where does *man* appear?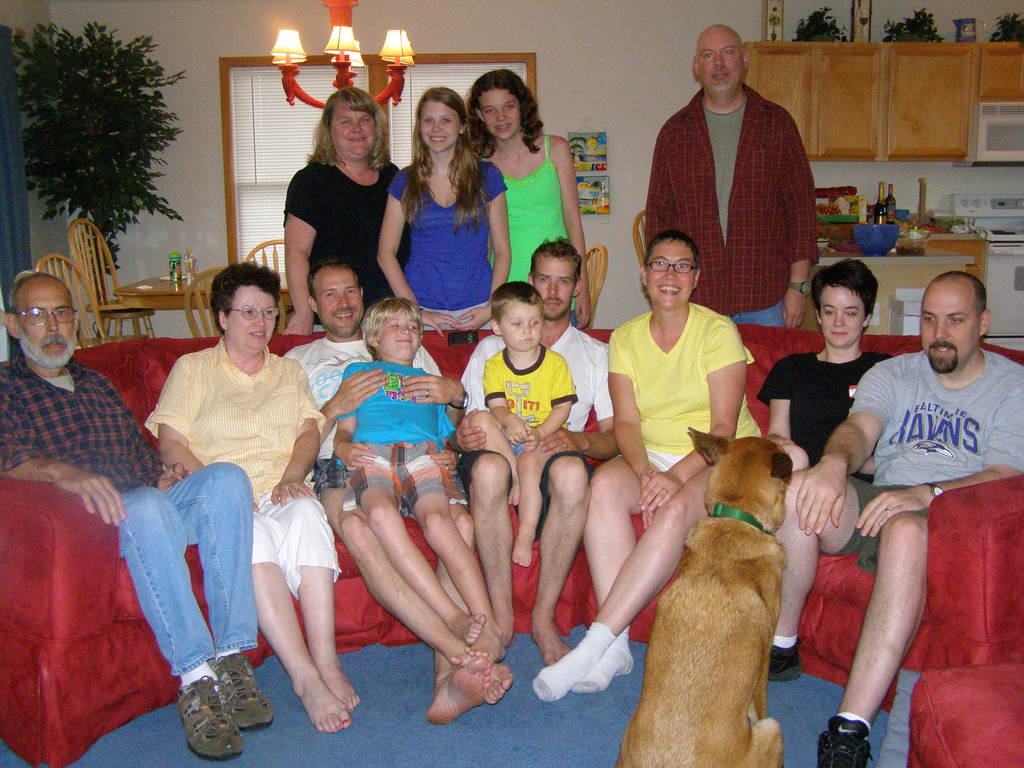
Appears at 0,272,269,754.
